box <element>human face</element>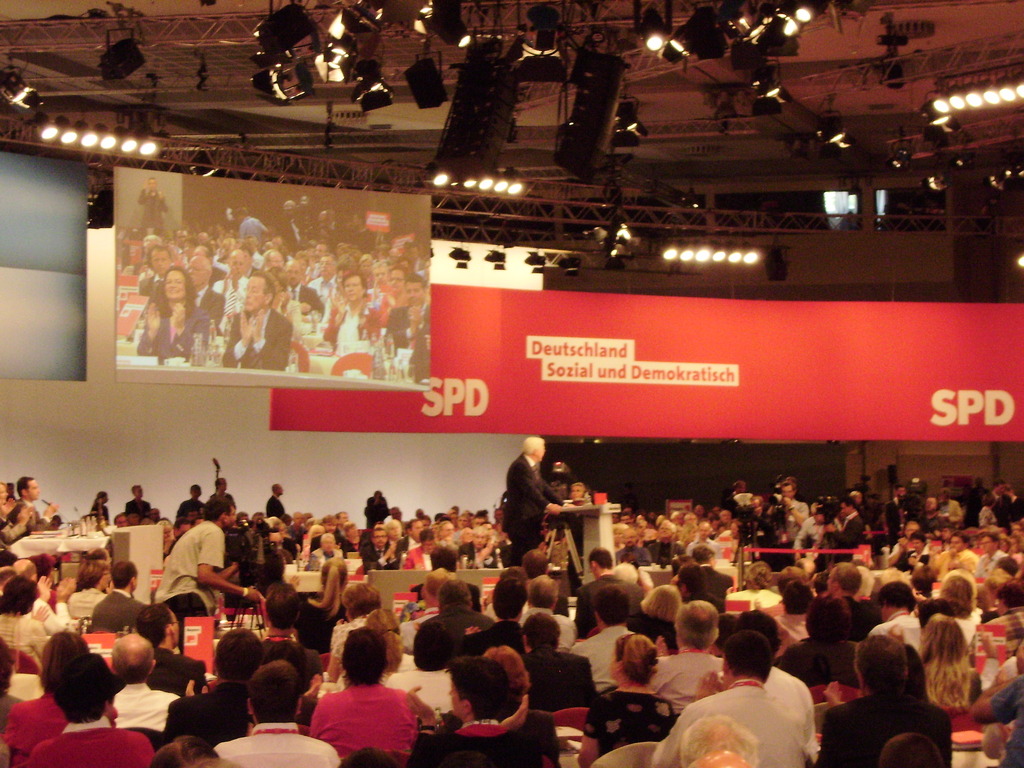
<bbox>298, 258, 307, 271</bbox>
